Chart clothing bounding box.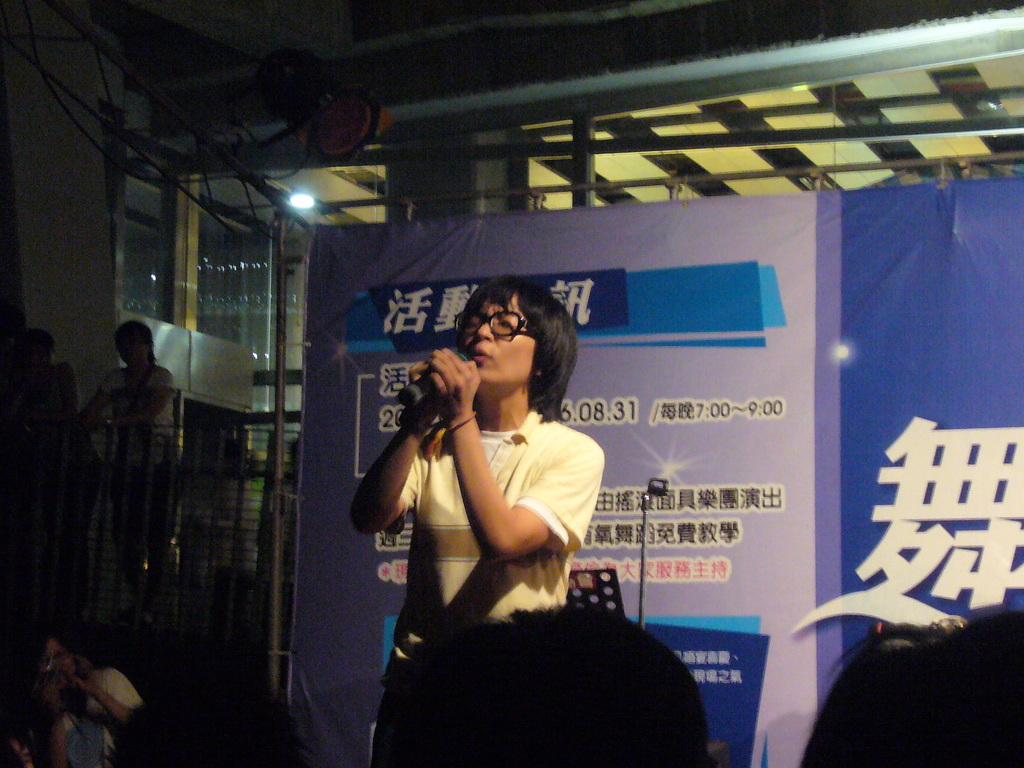
Charted: l=29, t=668, r=148, b=767.
